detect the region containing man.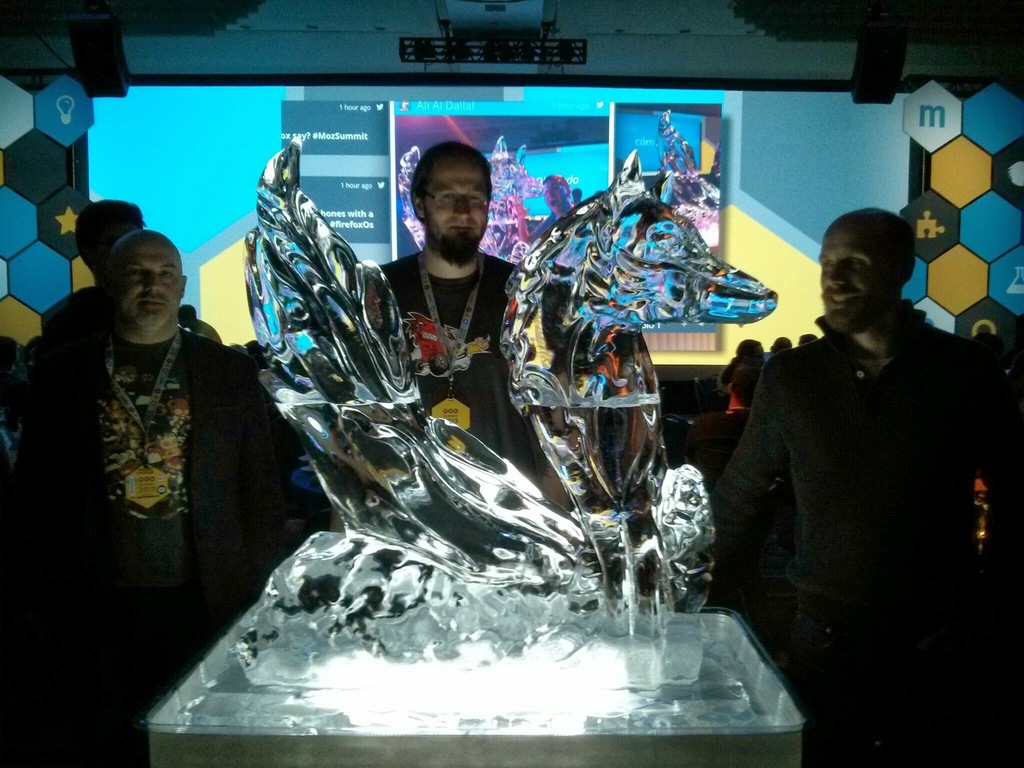
{"left": 22, "top": 209, "right": 306, "bottom": 661}.
